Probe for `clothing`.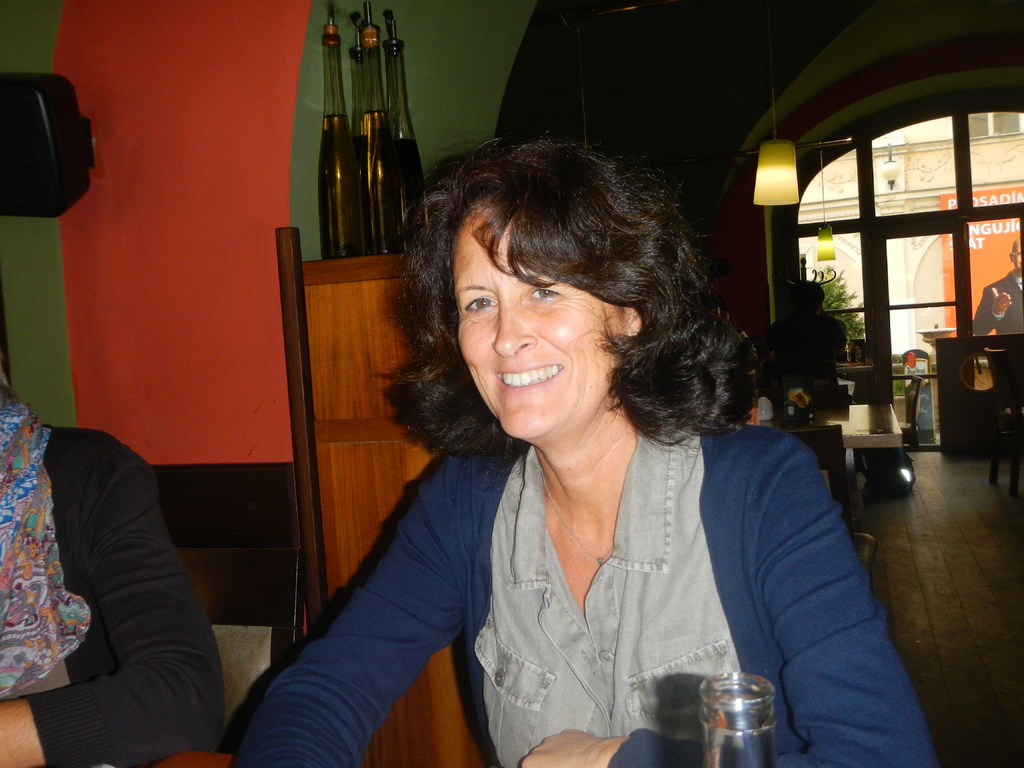
Probe result: 0,388,215,767.
